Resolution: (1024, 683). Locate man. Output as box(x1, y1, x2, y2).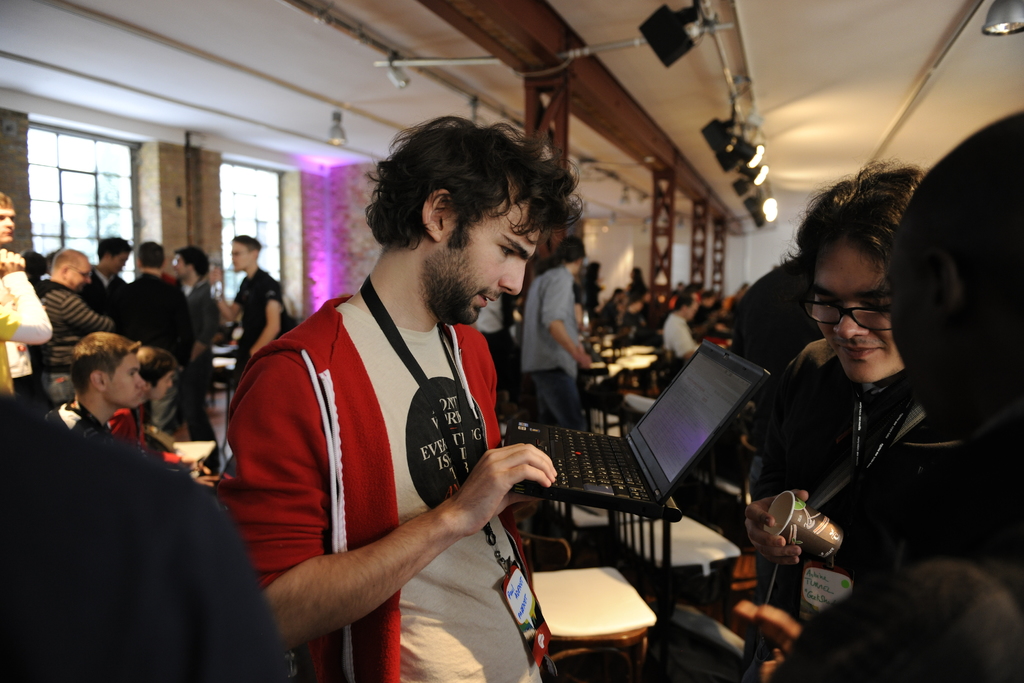
box(108, 238, 196, 378).
